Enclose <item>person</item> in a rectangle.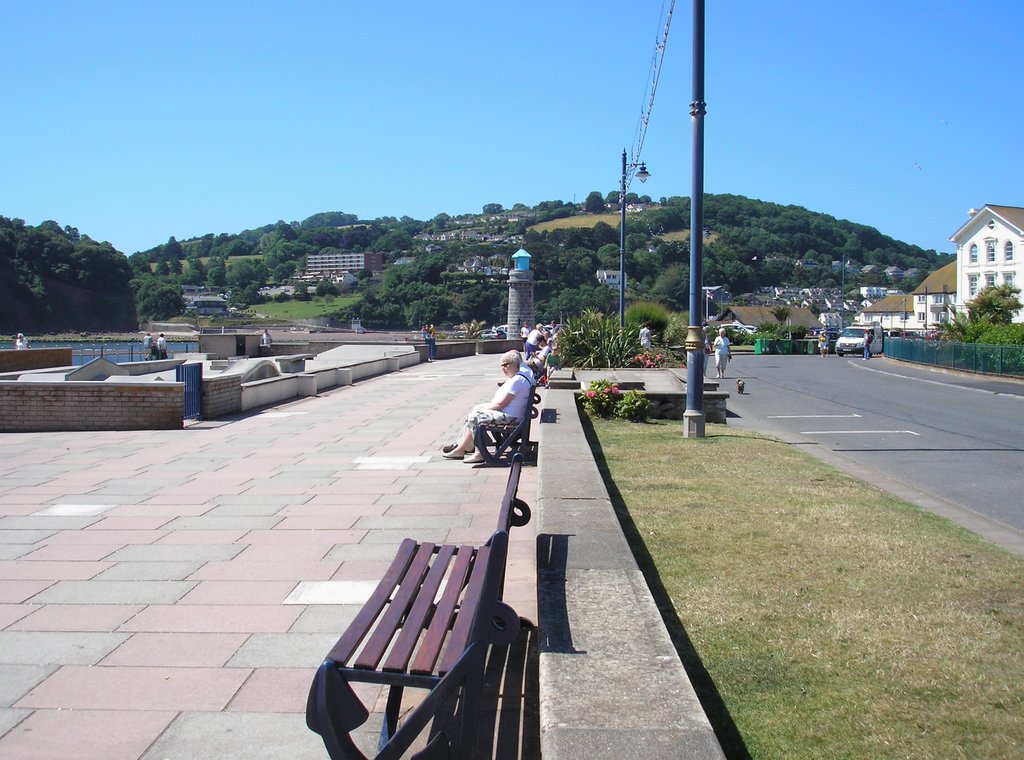
box(817, 330, 828, 355).
